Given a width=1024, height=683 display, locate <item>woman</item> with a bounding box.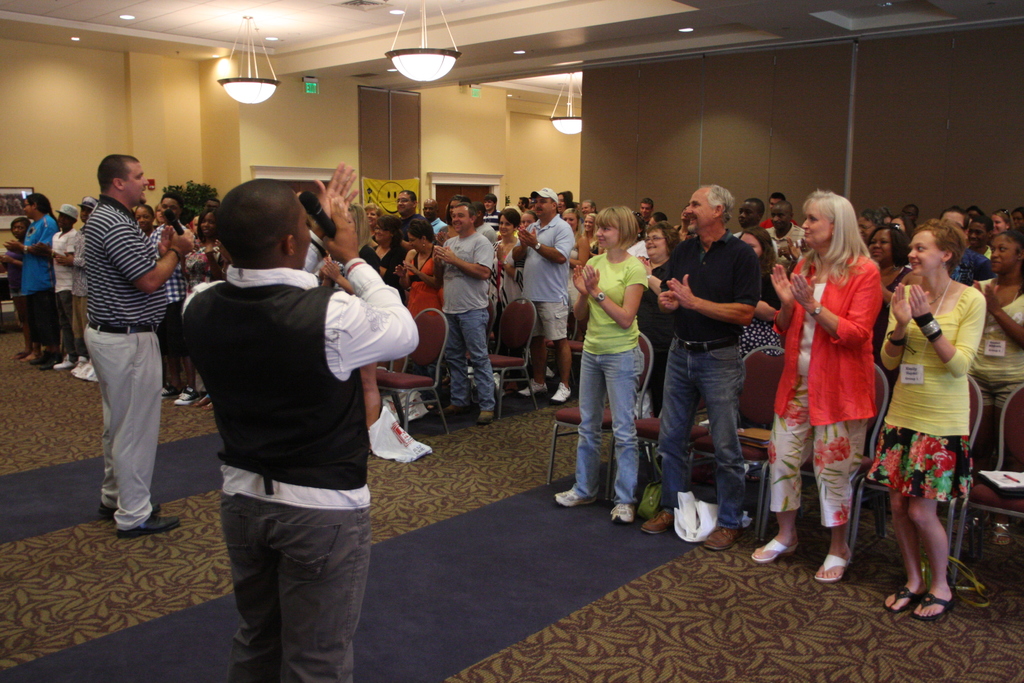
Located: 490 208 519 297.
